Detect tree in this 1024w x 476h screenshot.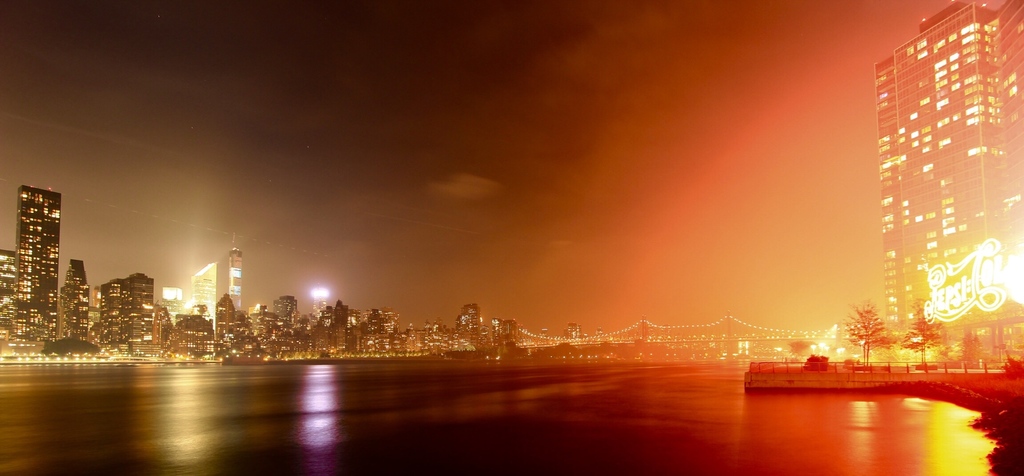
Detection: (x1=954, y1=329, x2=980, y2=378).
